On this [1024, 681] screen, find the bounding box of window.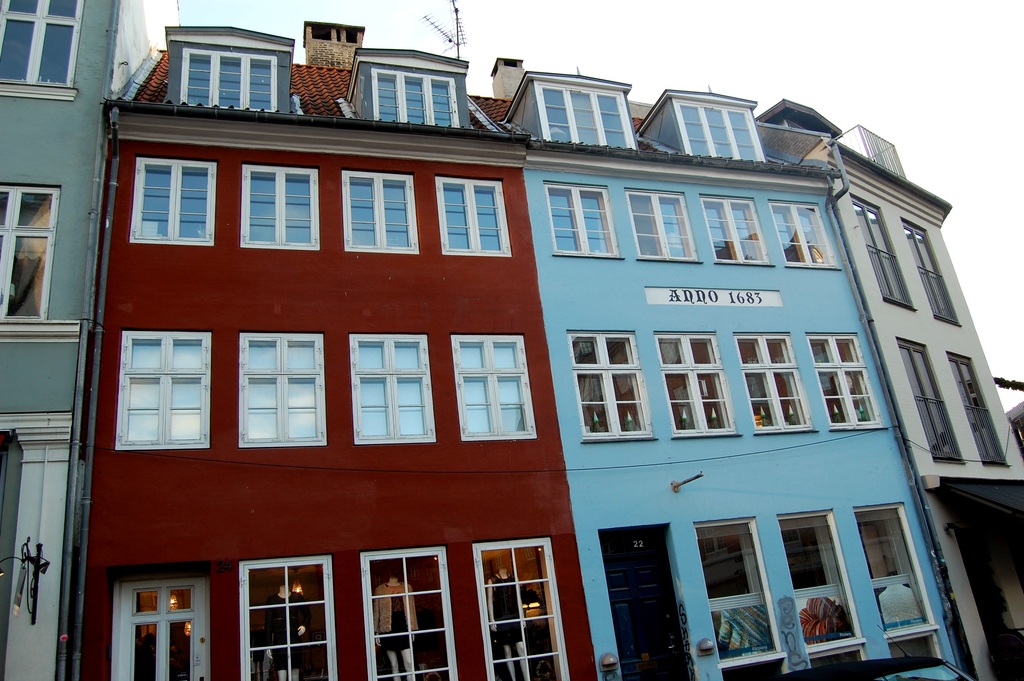
Bounding box: box(178, 45, 276, 114).
